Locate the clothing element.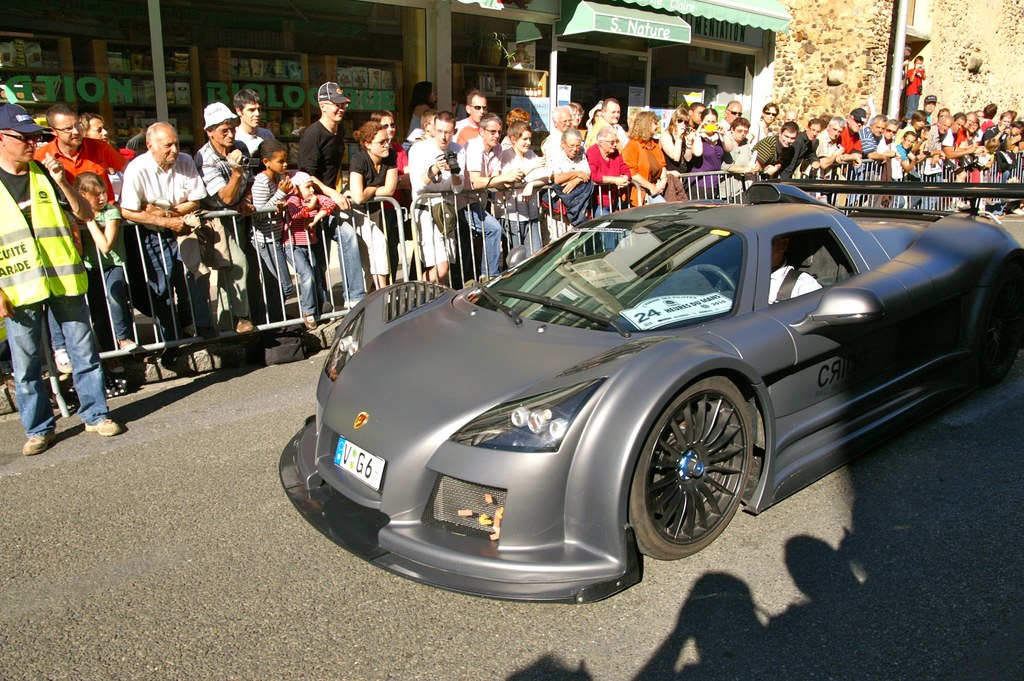
Element bbox: 660/127/687/181.
